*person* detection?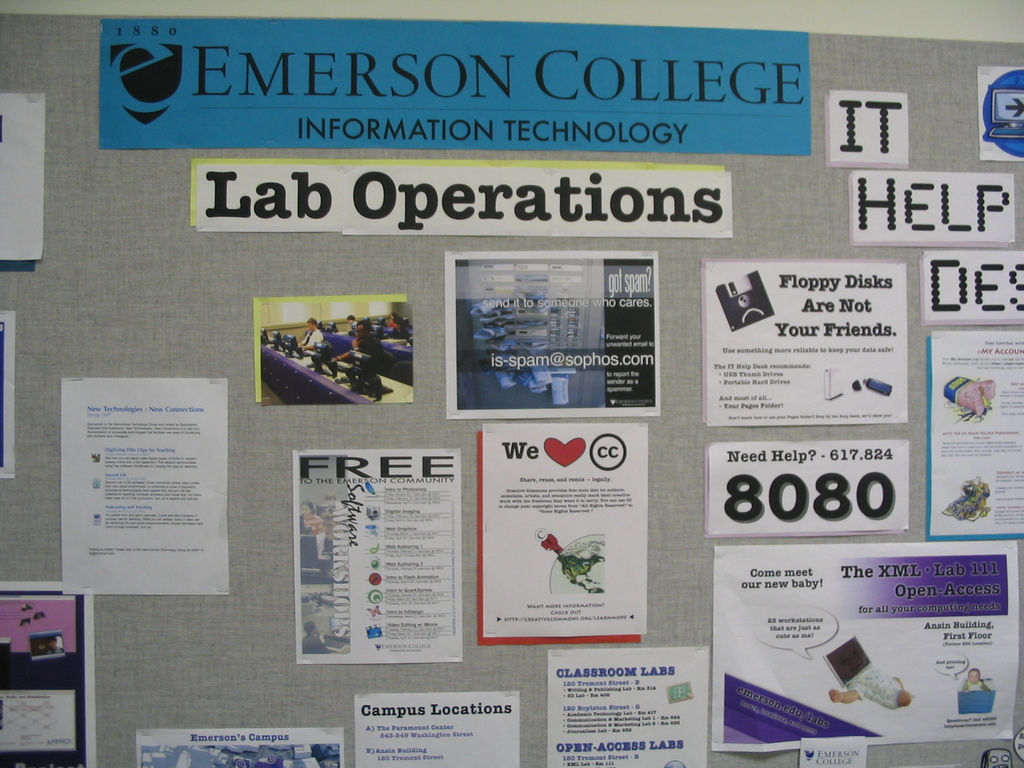
[296, 316, 325, 355]
